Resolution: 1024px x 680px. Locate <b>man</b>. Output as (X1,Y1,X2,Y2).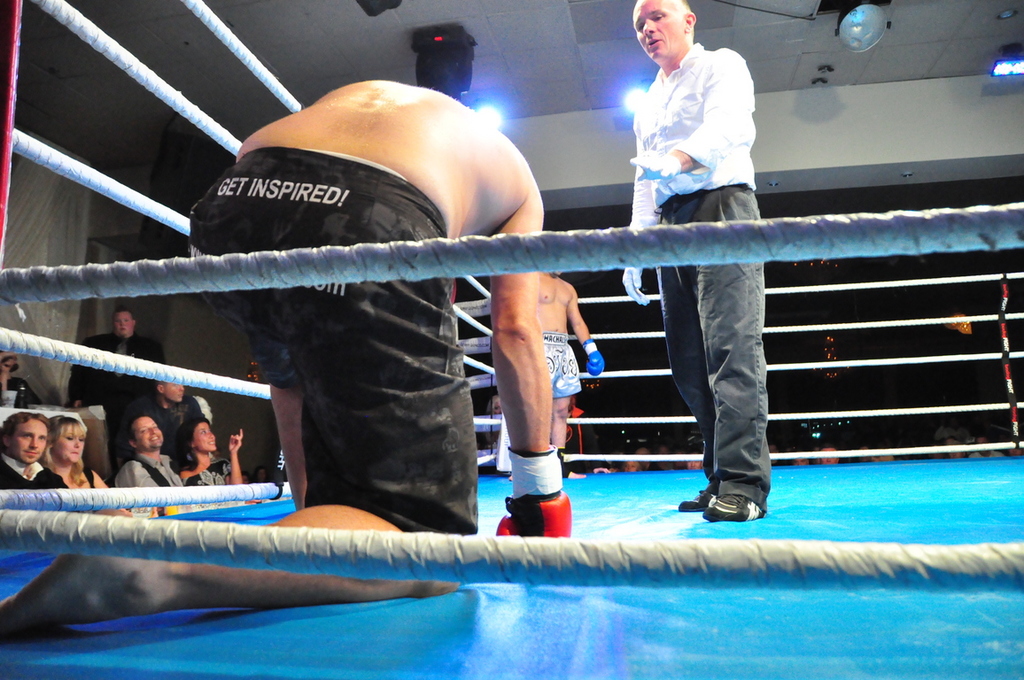
(0,410,83,496).
